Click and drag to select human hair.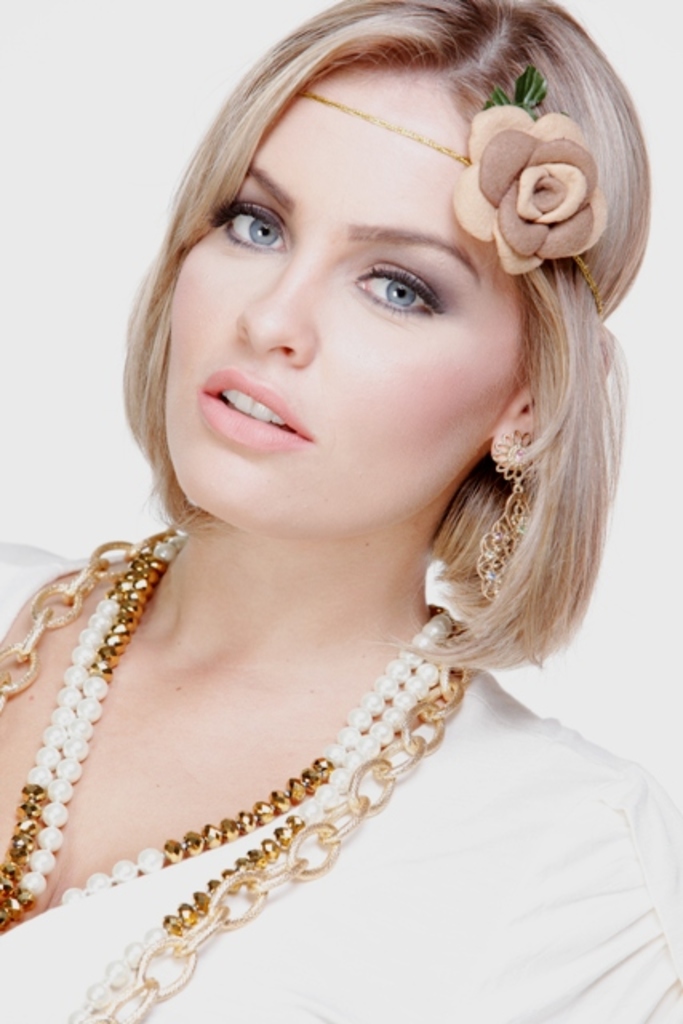
Selection: left=110, top=0, right=665, bottom=685.
